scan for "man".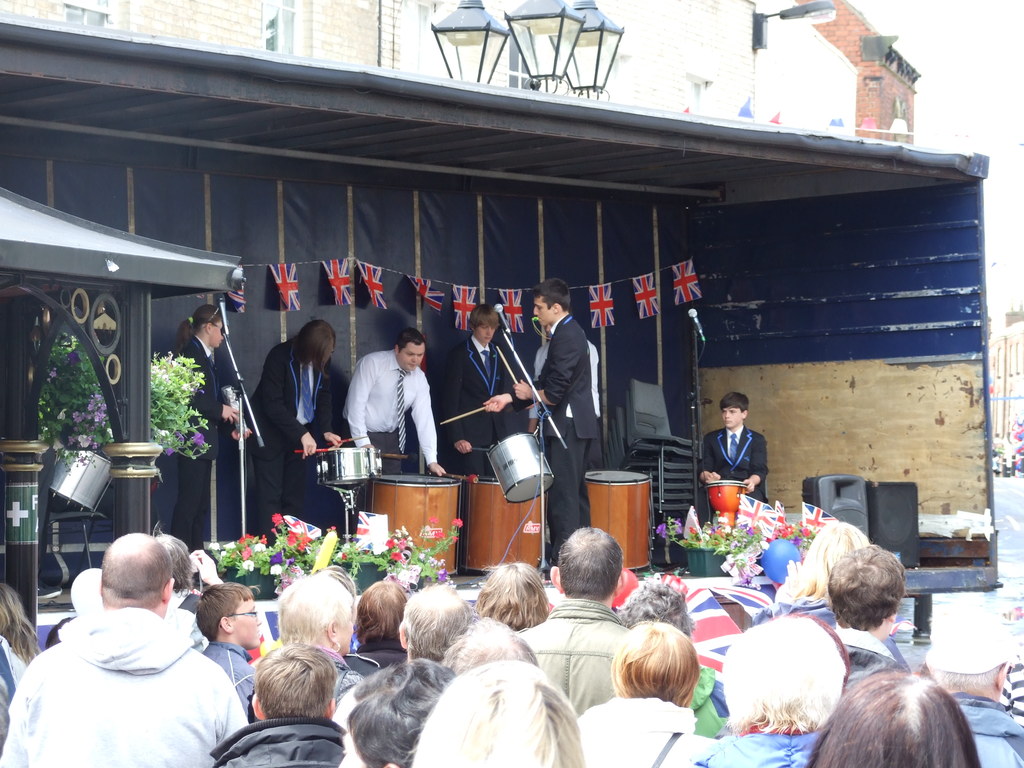
Scan result: rect(210, 641, 346, 767).
